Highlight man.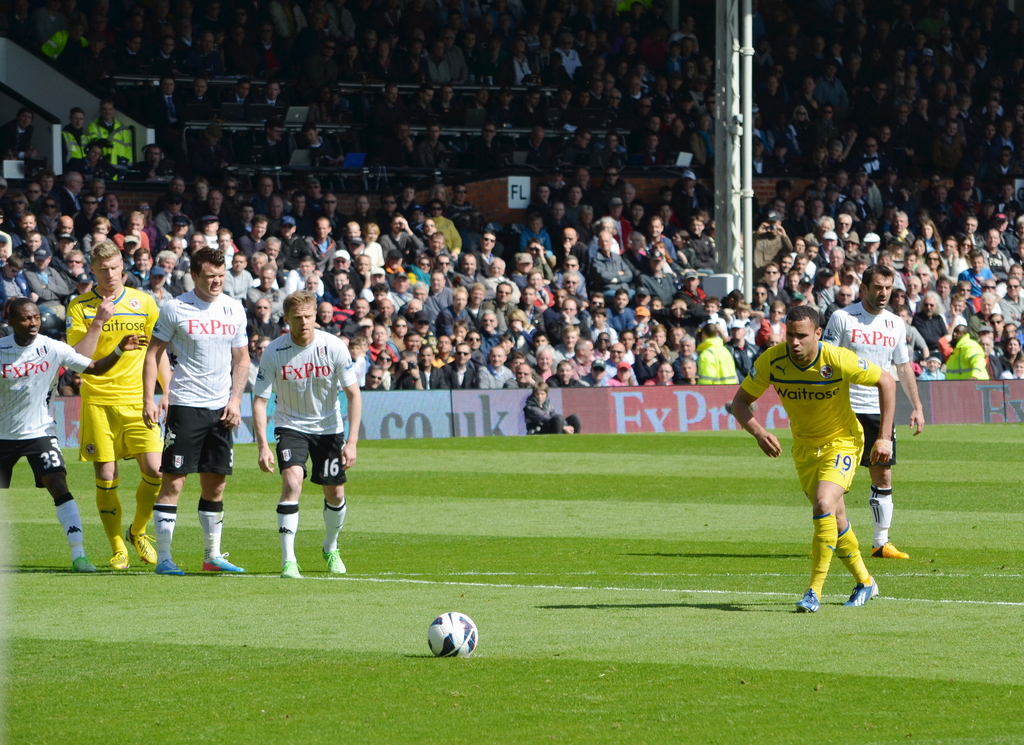
Highlighted region: [x1=548, y1=32, x2=600, y2=83].
